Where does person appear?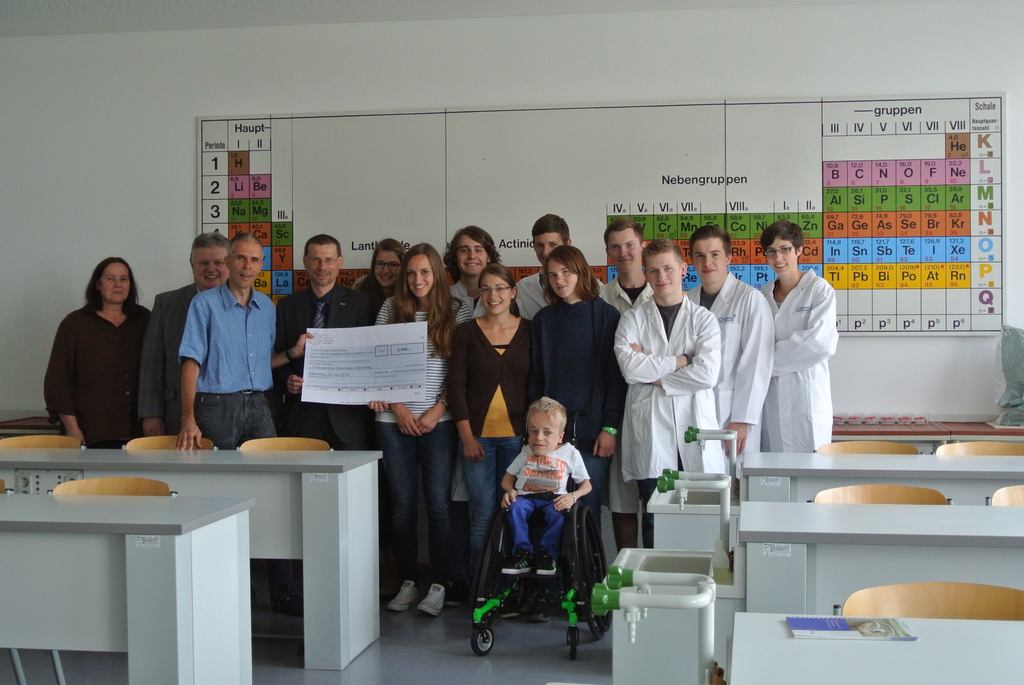
Appears at x1=762 y1=226 x2=849 y2=495.
